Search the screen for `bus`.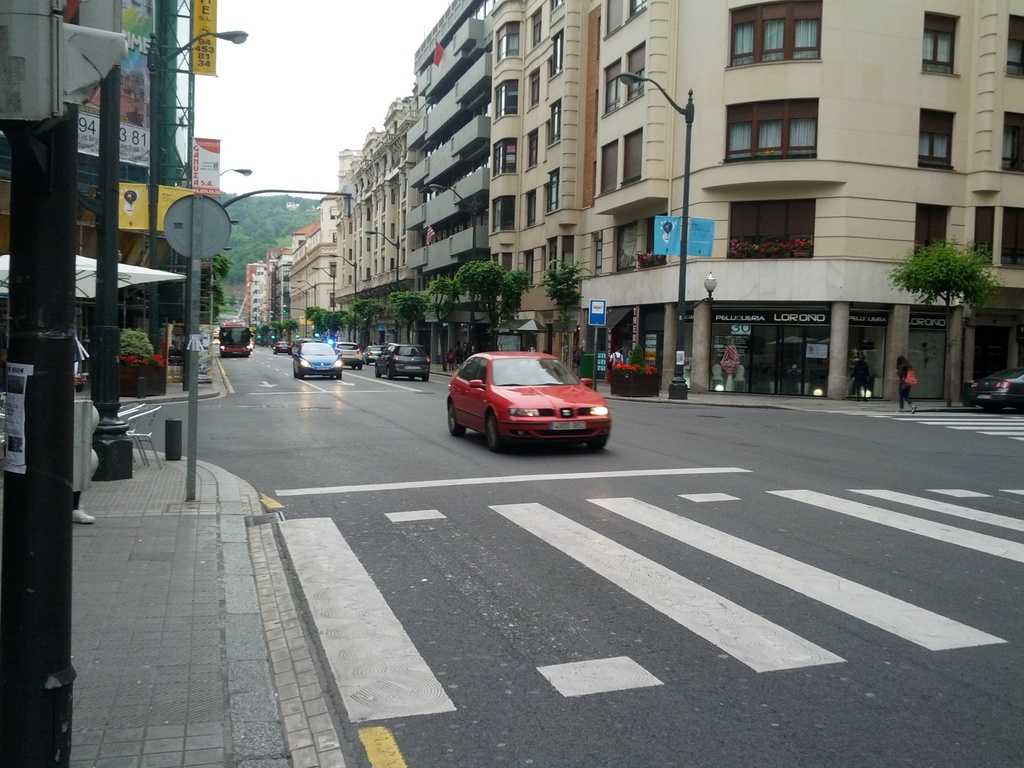
Found at locate(220, 320, 253, 356).
